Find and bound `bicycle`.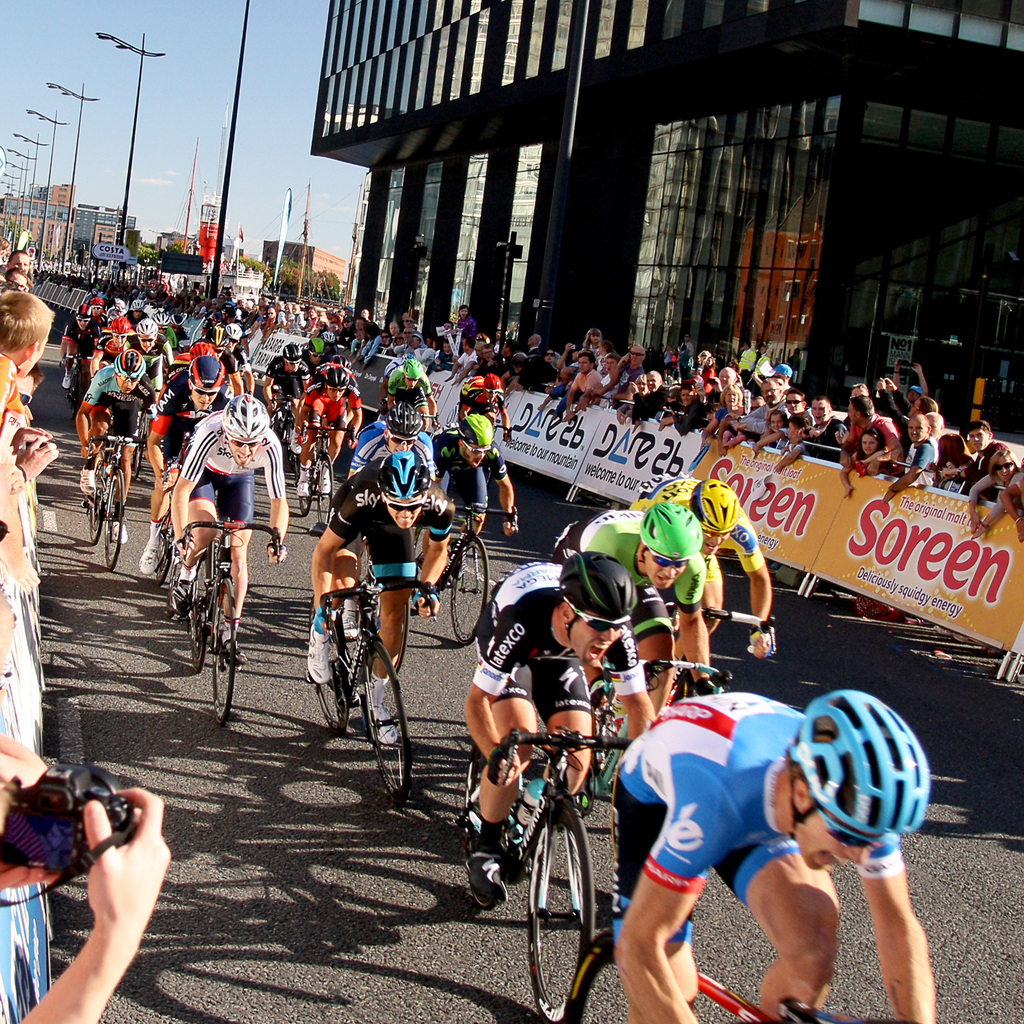
Bound: [left=480, top=700, right=642, bottom=984].
